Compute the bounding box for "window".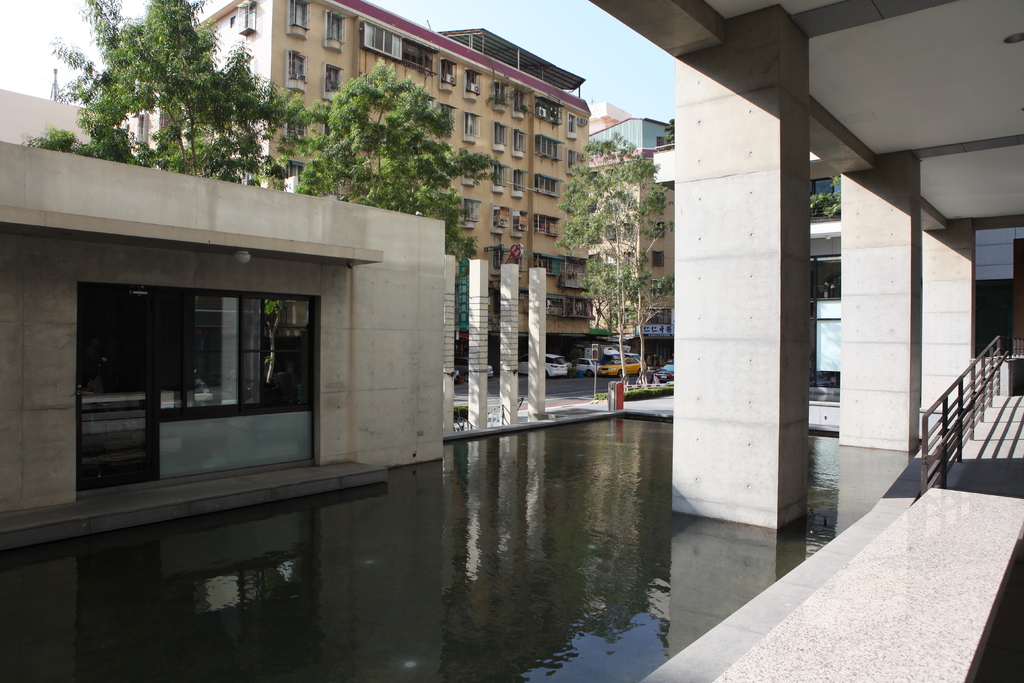
652 219 665 238.
